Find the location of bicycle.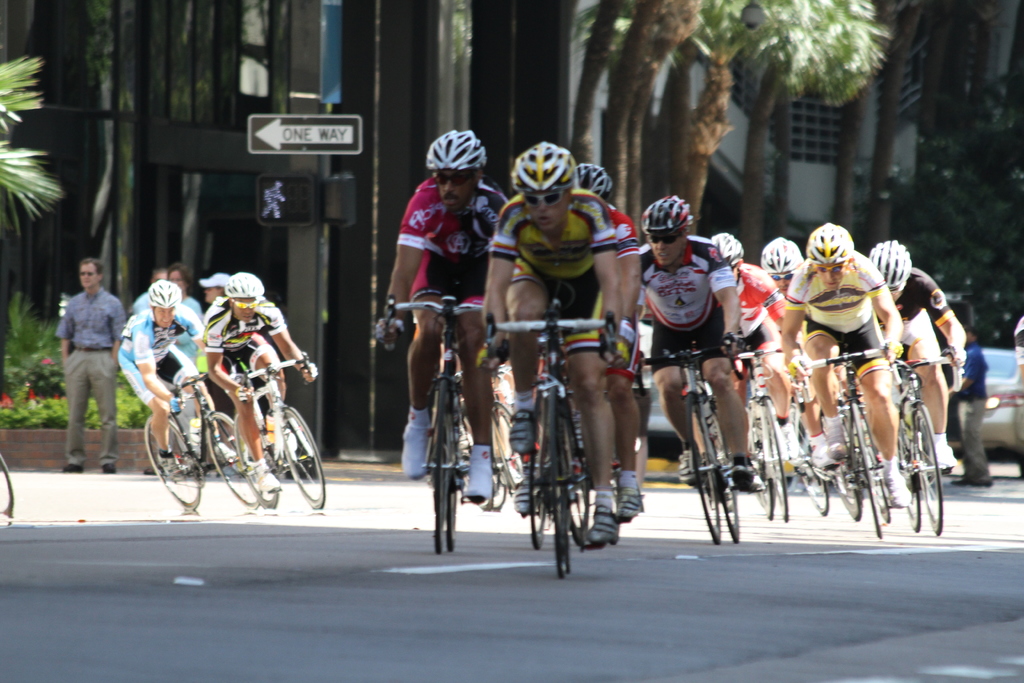
Location: 1/449/16/517.
